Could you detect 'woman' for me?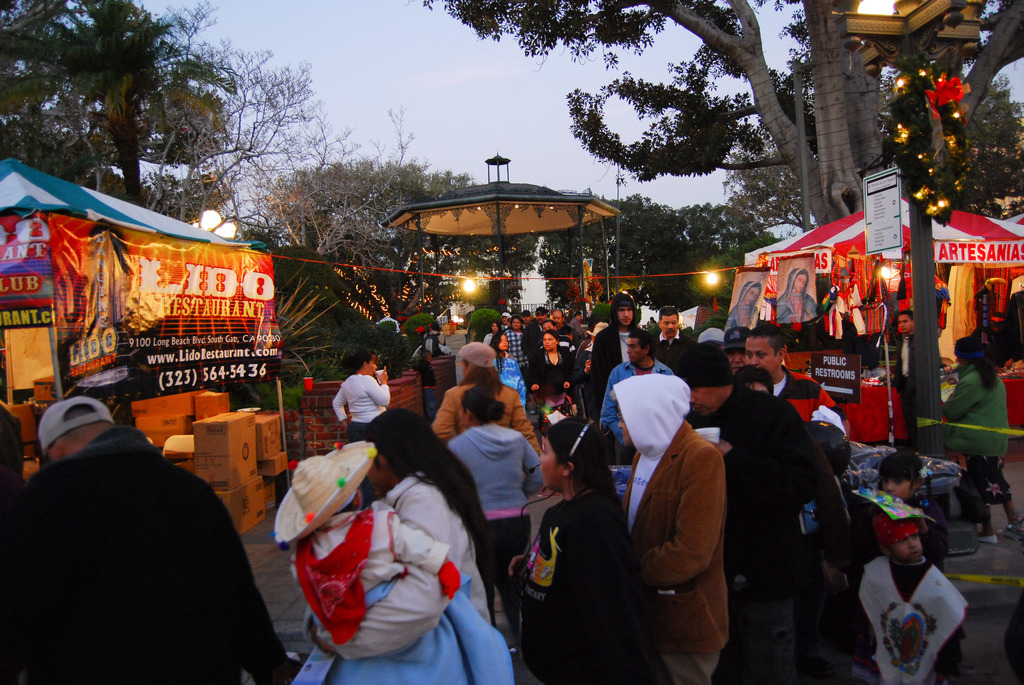
Detection result: left=483, top=322, right=501, bottom=345.
